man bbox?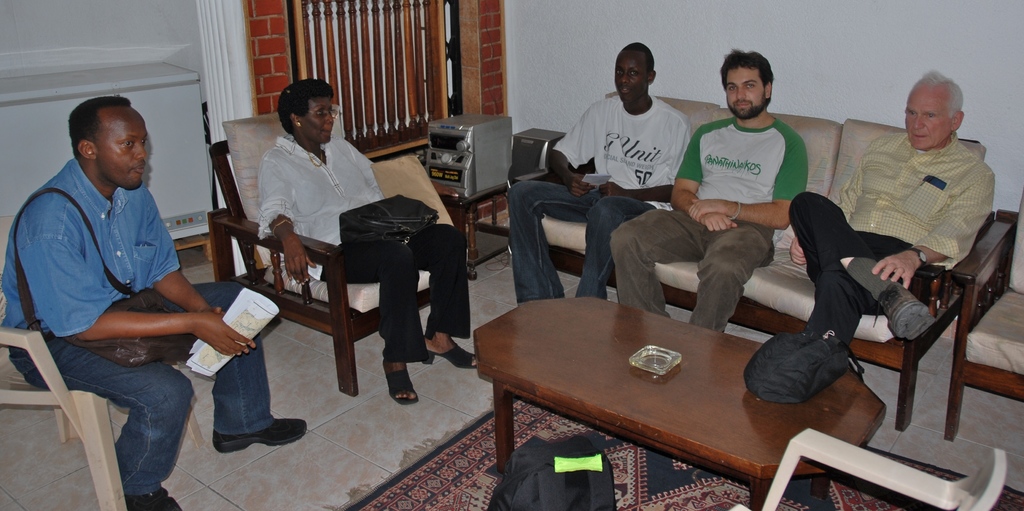
x1=500 y1=38 x2=692 y2=306
